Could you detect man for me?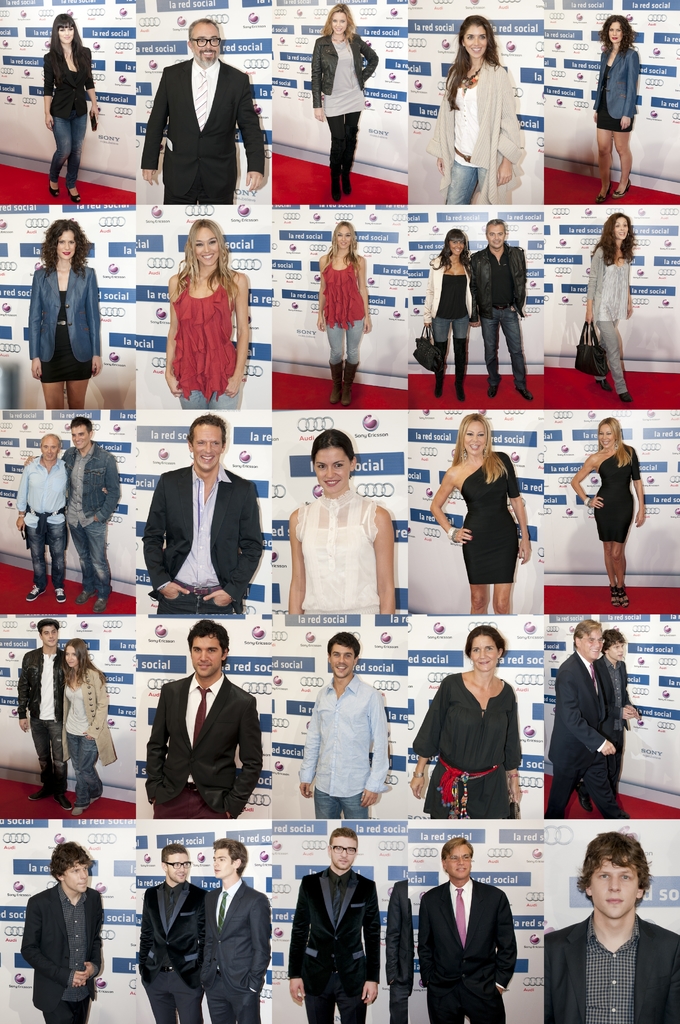
Detection result: <region>21, 416, 122, 612</region>.
